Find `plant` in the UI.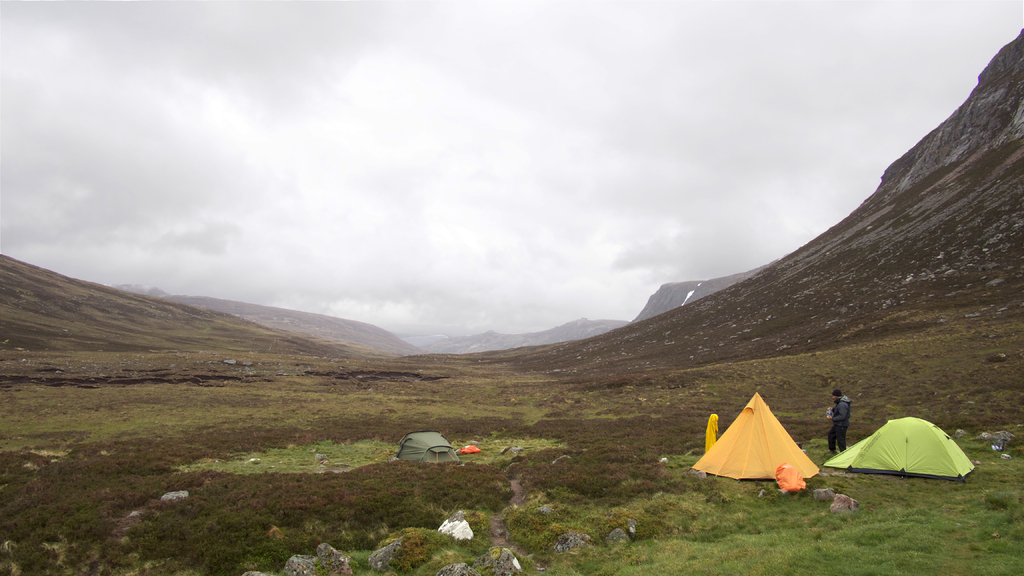
UI element at BBox(199, 543, 264, 575).
